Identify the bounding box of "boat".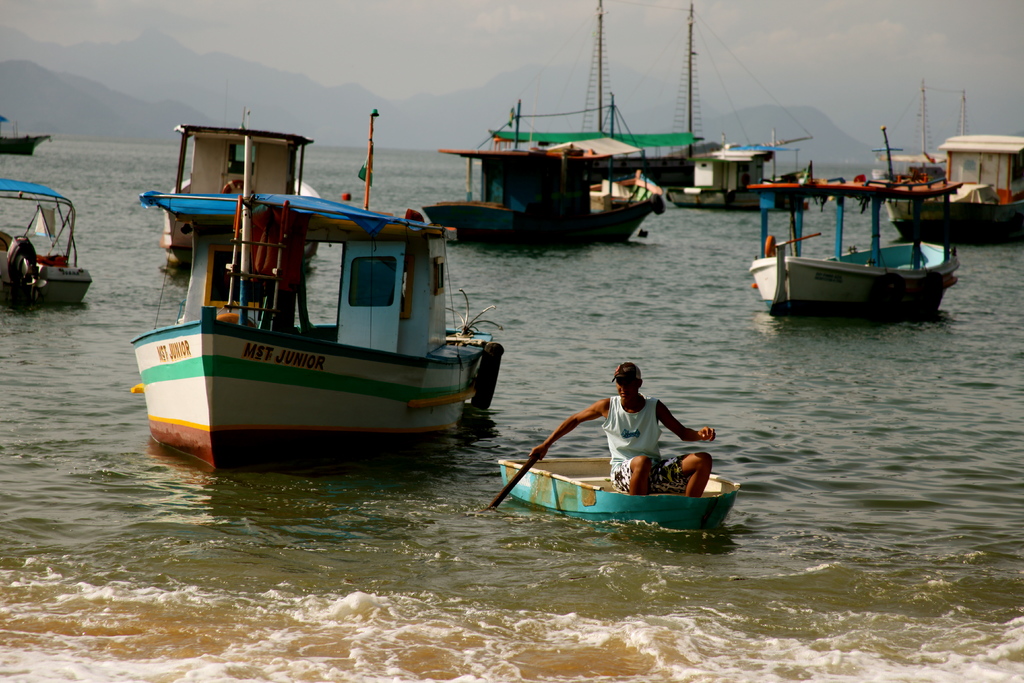
666:140:808:220.
